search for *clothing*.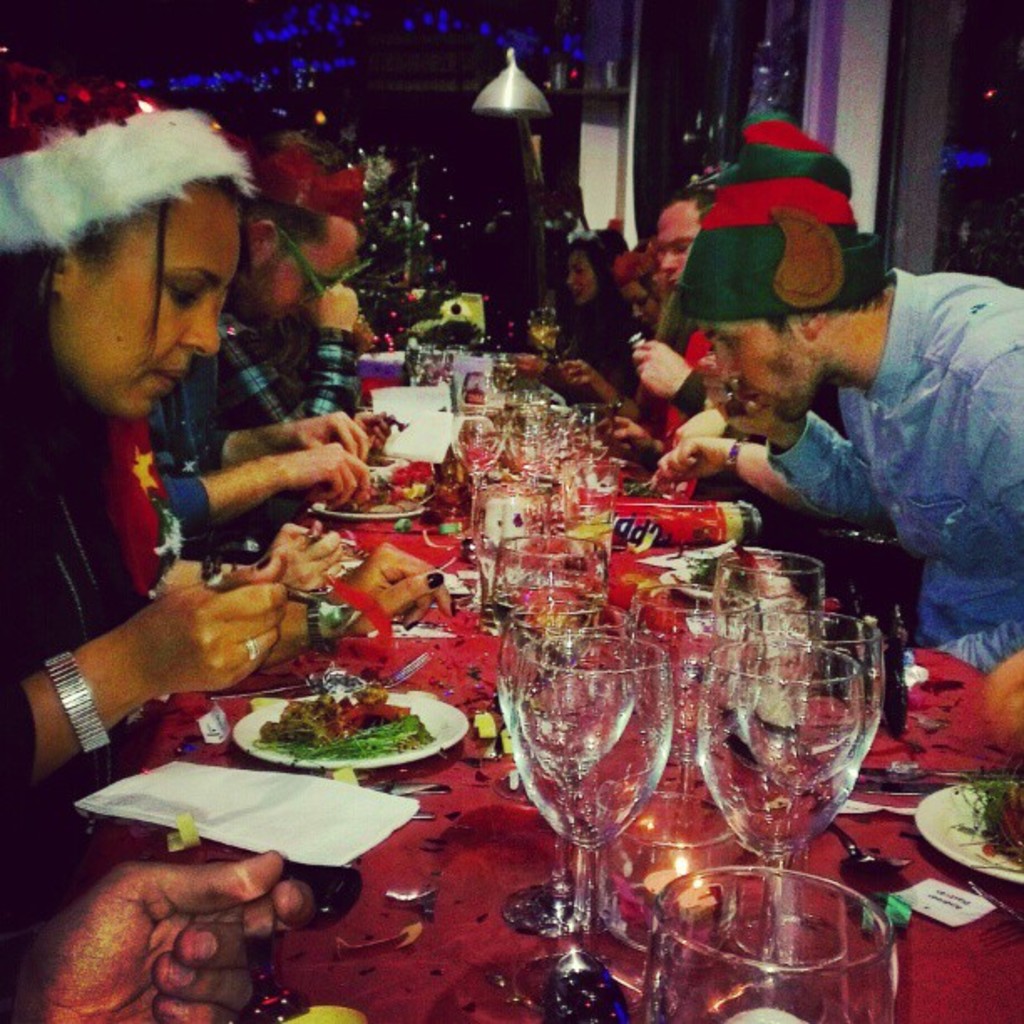
Found at 649, 318, 713, 405.
